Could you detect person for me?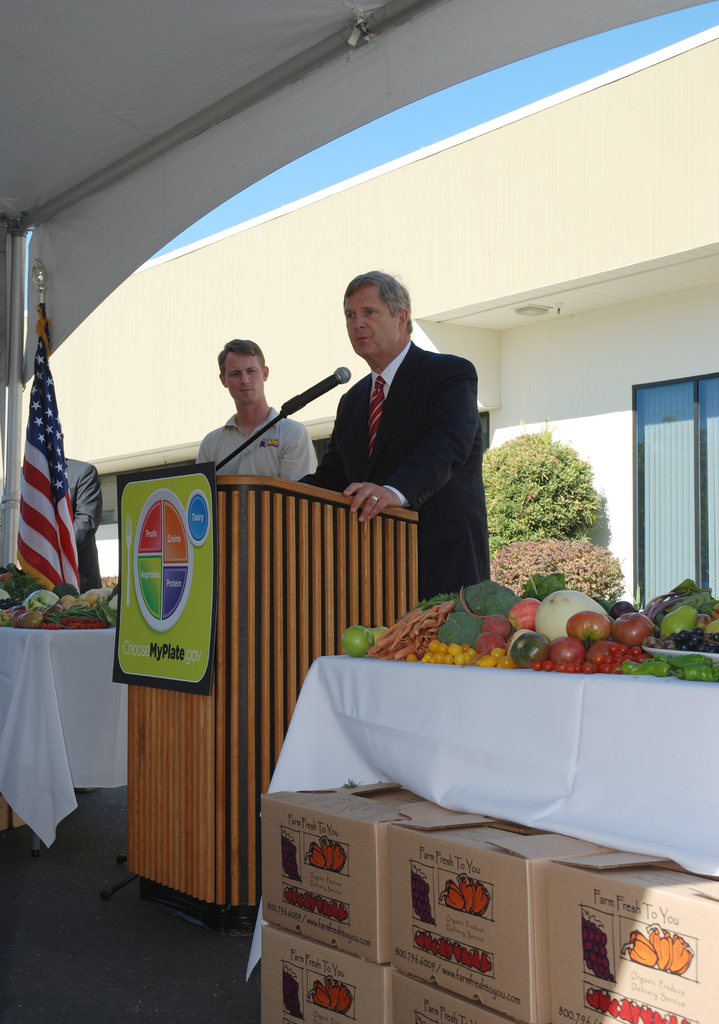
Detection result: 195:339:319:486.
